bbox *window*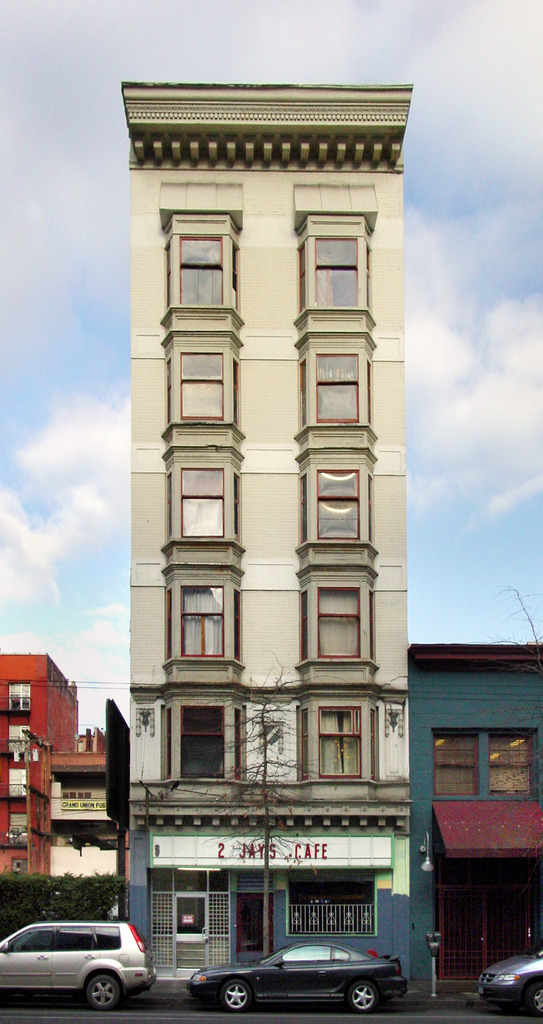
bbox=(318, 348, 359, 420)
